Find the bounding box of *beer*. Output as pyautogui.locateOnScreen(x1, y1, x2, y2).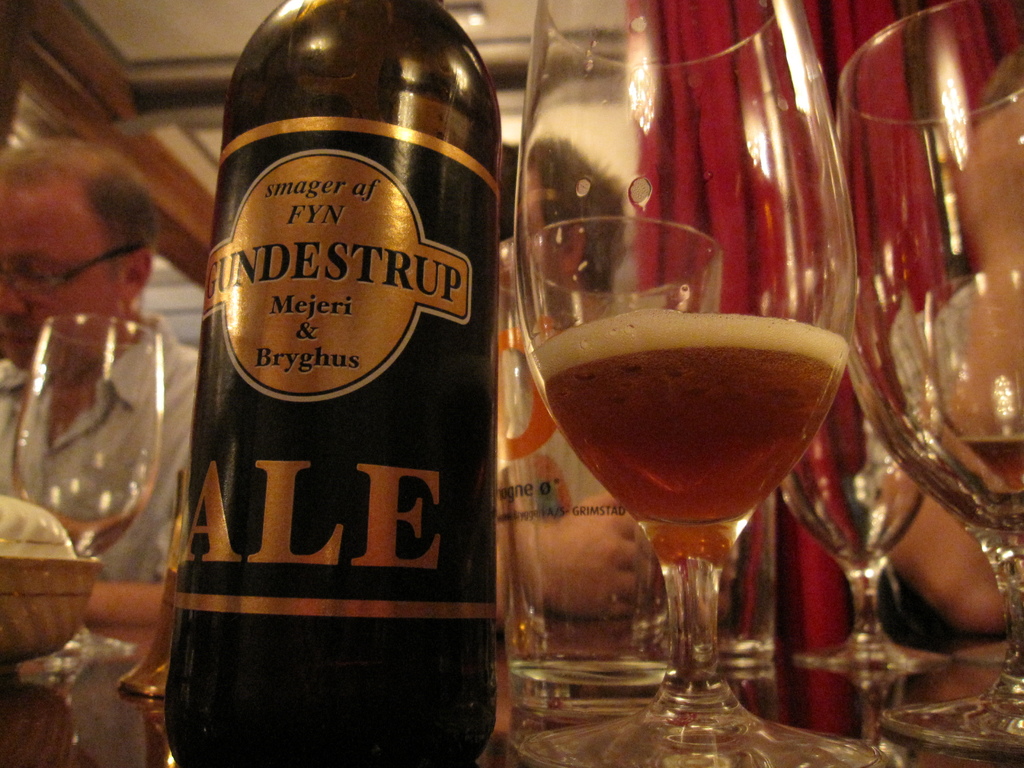
pyautogui.locateOnScreen(546, 311, 845, 512).
